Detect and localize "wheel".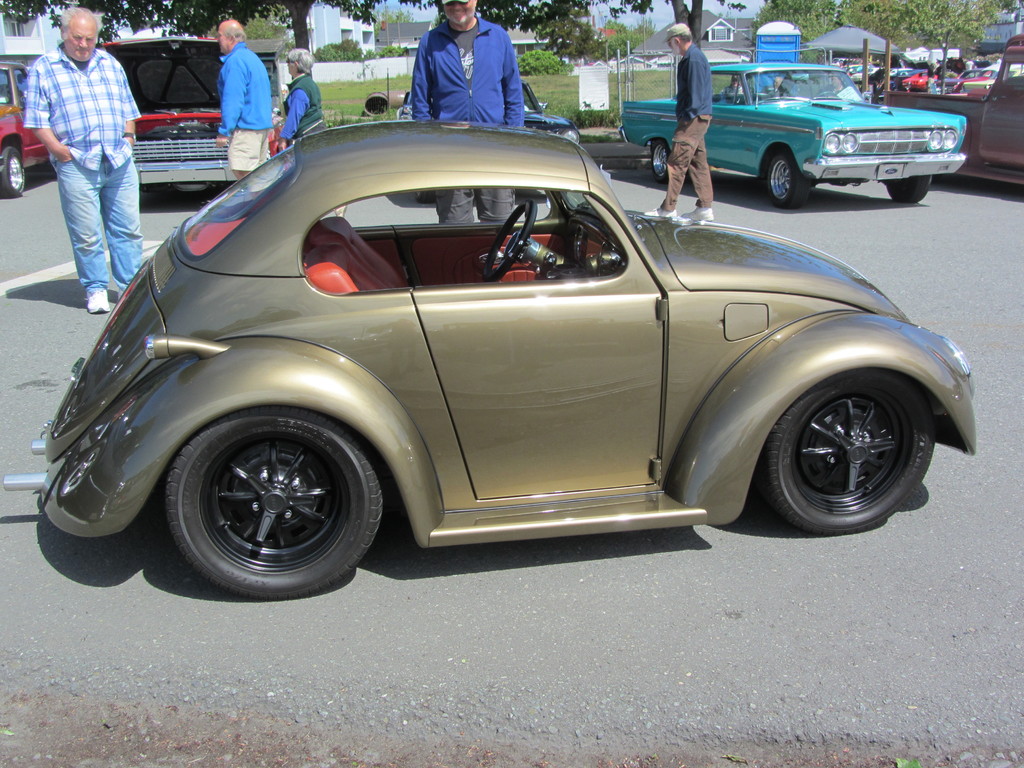
Localized at BBox(758, 155, 814, 204).
